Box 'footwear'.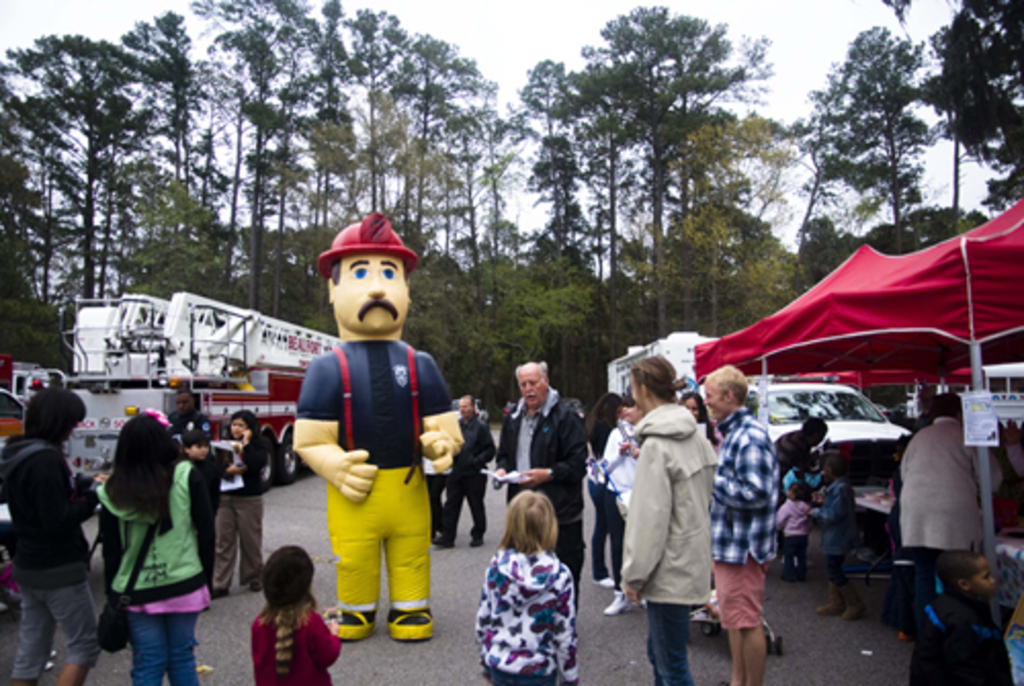
[819, 586, 844, 616].
